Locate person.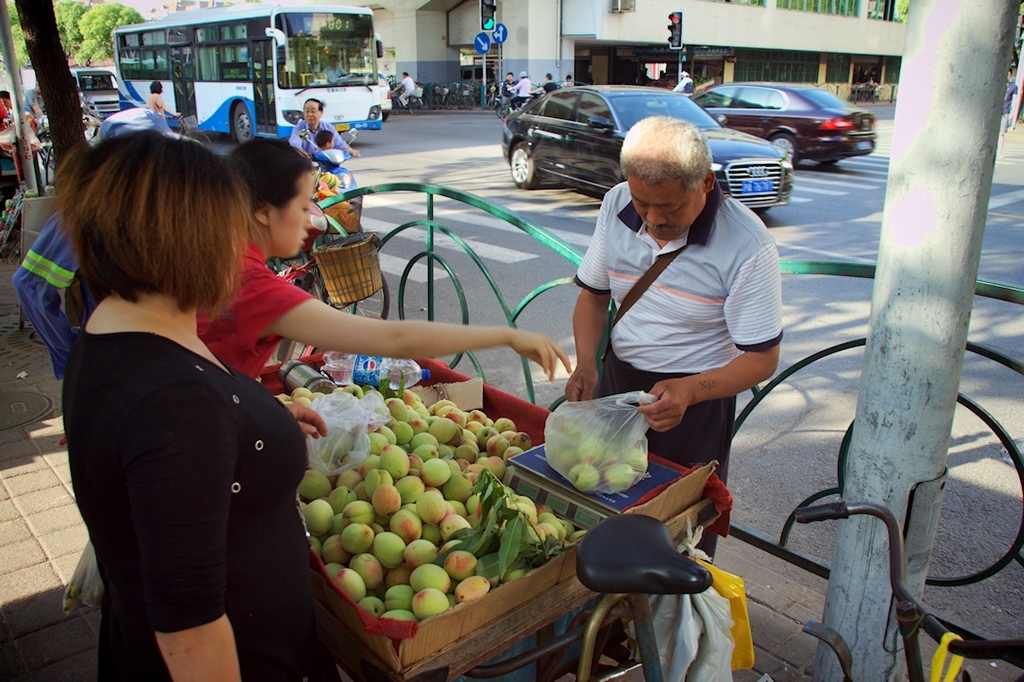
Bounding box: left=1013, top=76, right=1023, bottom=121.
